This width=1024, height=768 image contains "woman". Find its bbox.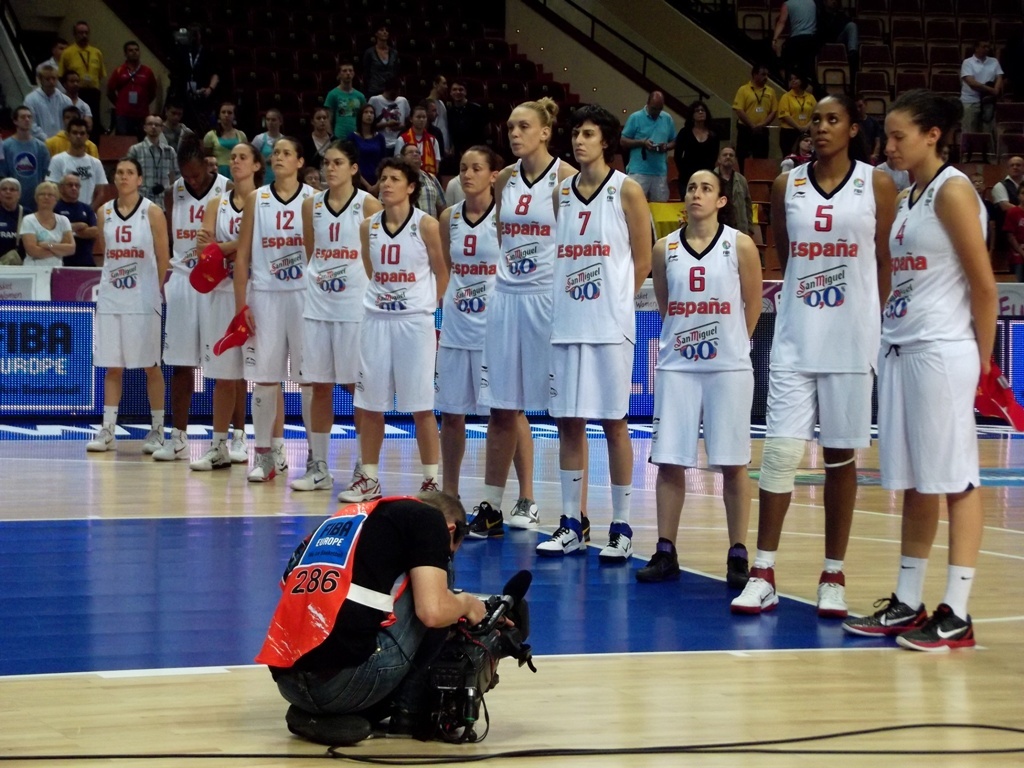
rect(16, 180, 81, 265).
